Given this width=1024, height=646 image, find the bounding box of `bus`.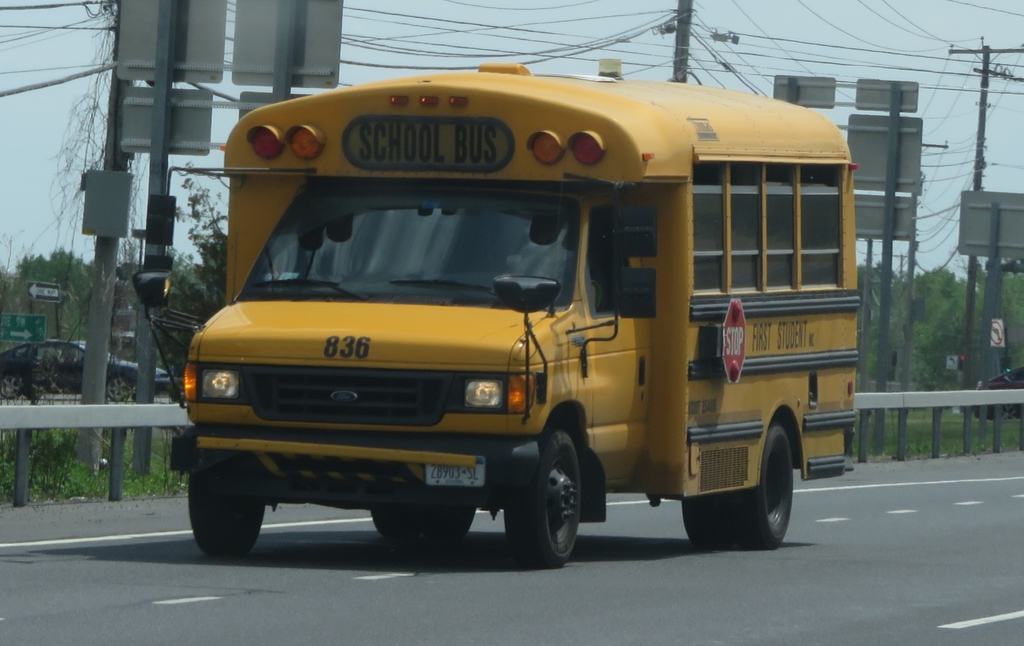
[125,58,863,563].
